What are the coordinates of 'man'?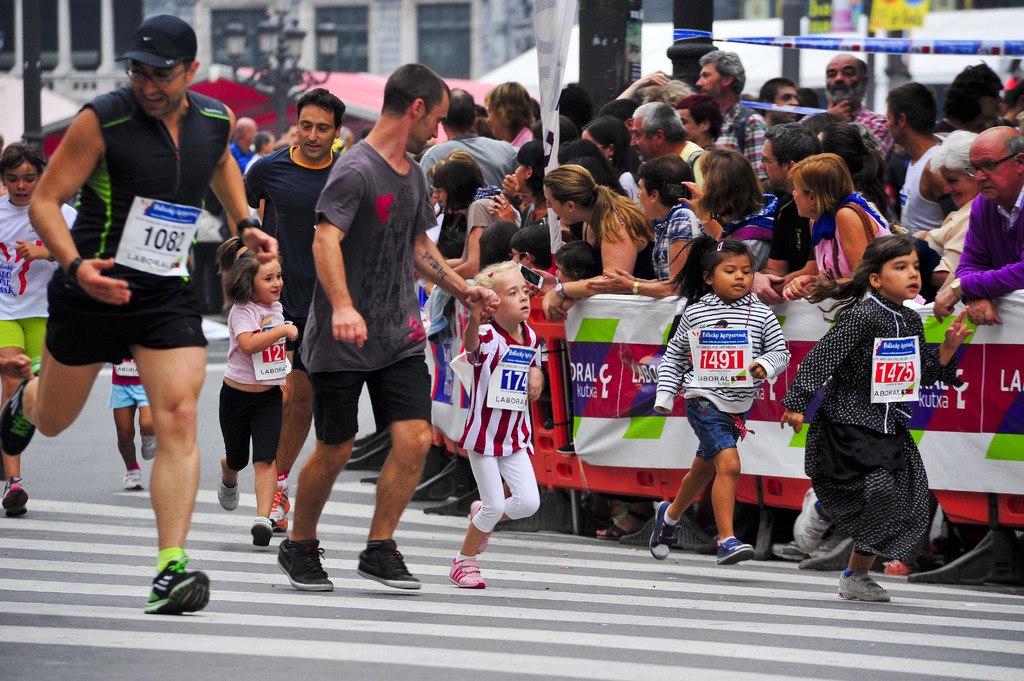
{"x1": 419, "y1": 82, "x2": 531, "y2": 214}.
